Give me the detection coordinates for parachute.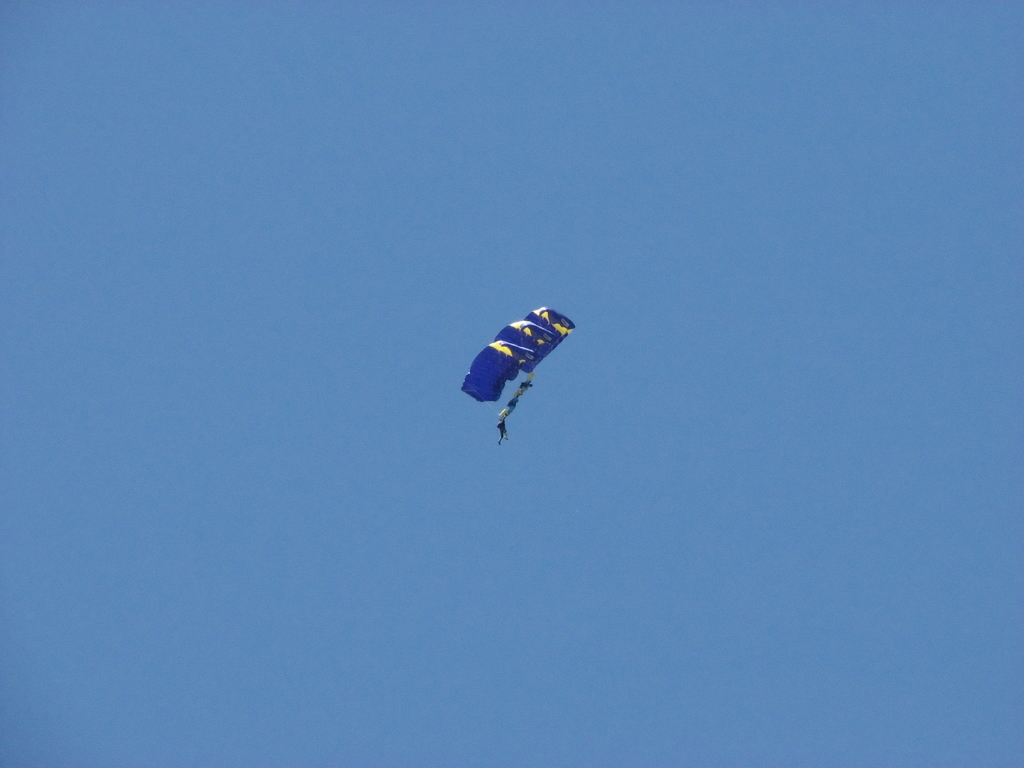
Rect(460, 297, 580, 445).
